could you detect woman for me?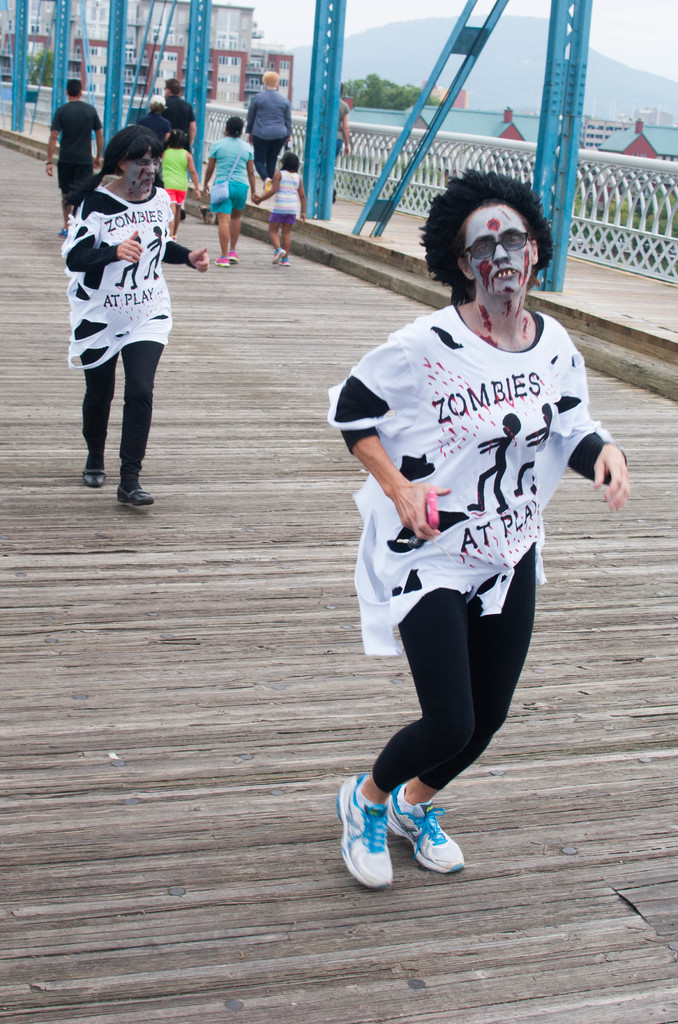
Detection result: {"x1": 201, "y1": 116, "x2": 255, "y2": 268}.
